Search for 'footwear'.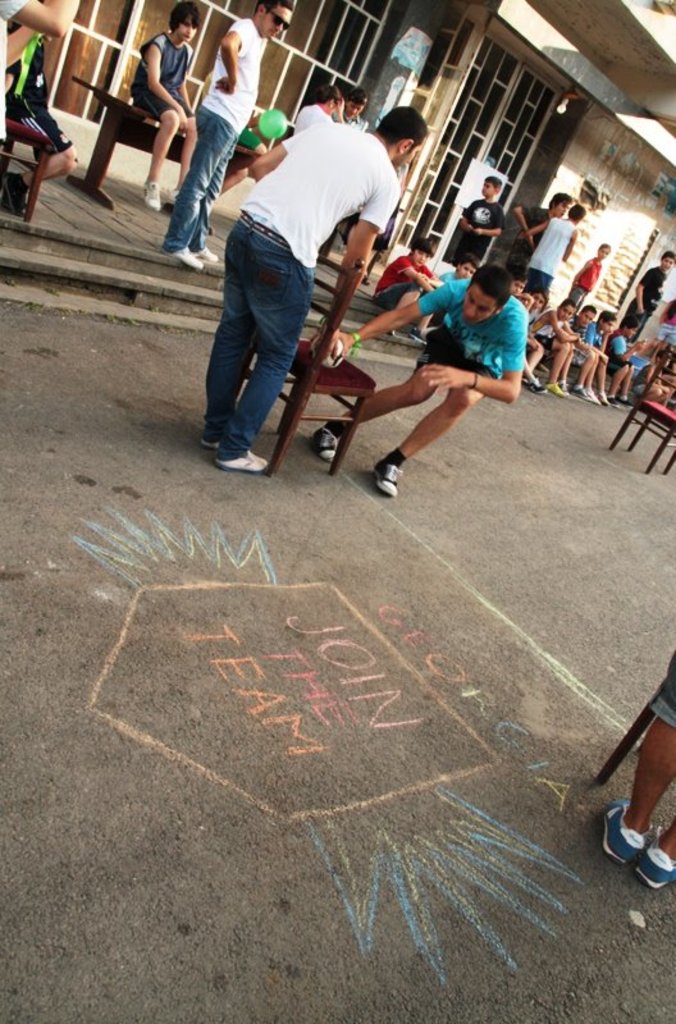
Found at box(574, 385, 586, 401).
